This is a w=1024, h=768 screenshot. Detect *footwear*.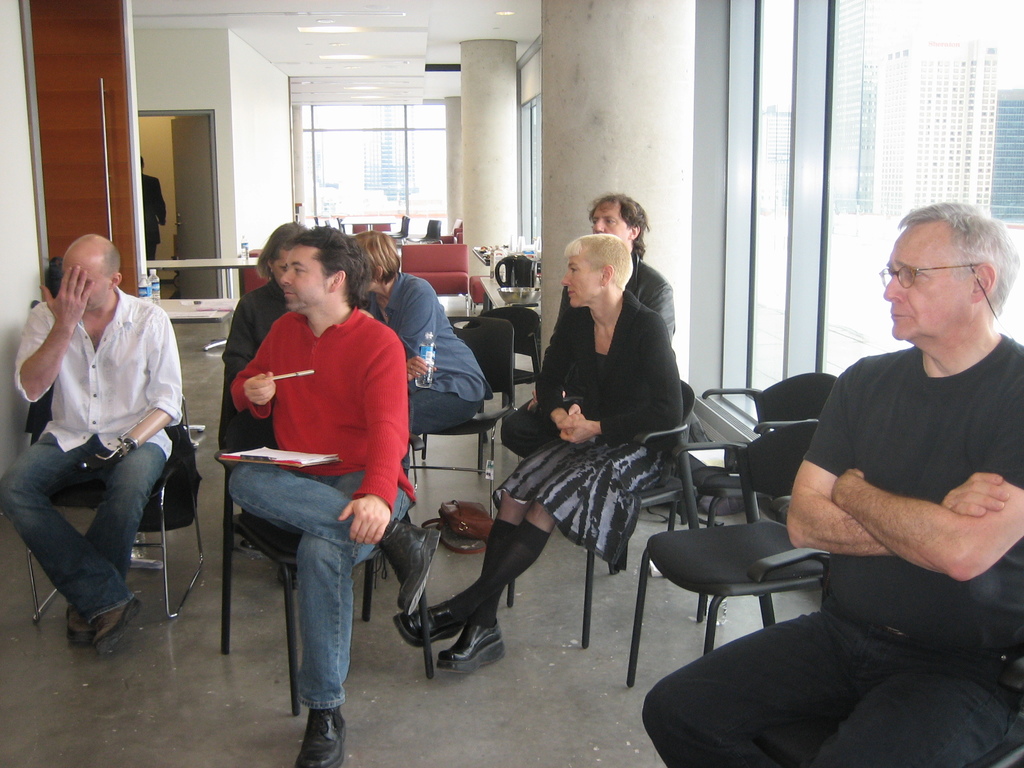
(297,705,349,767).
